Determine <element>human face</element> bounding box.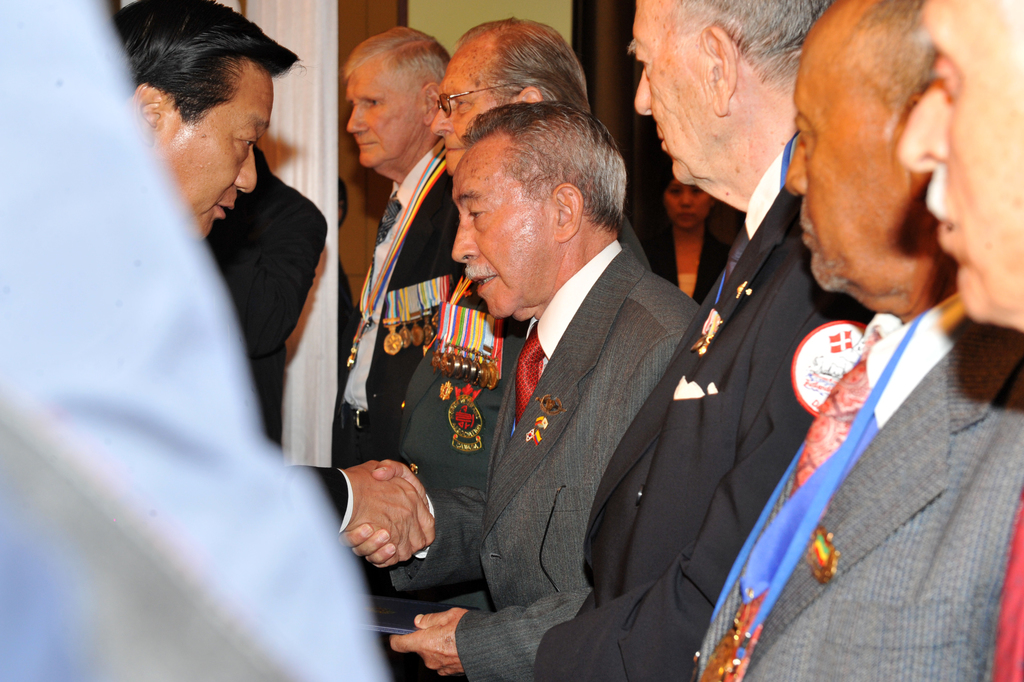
Determined: left=432, top=60, right=498, bottom=179.
